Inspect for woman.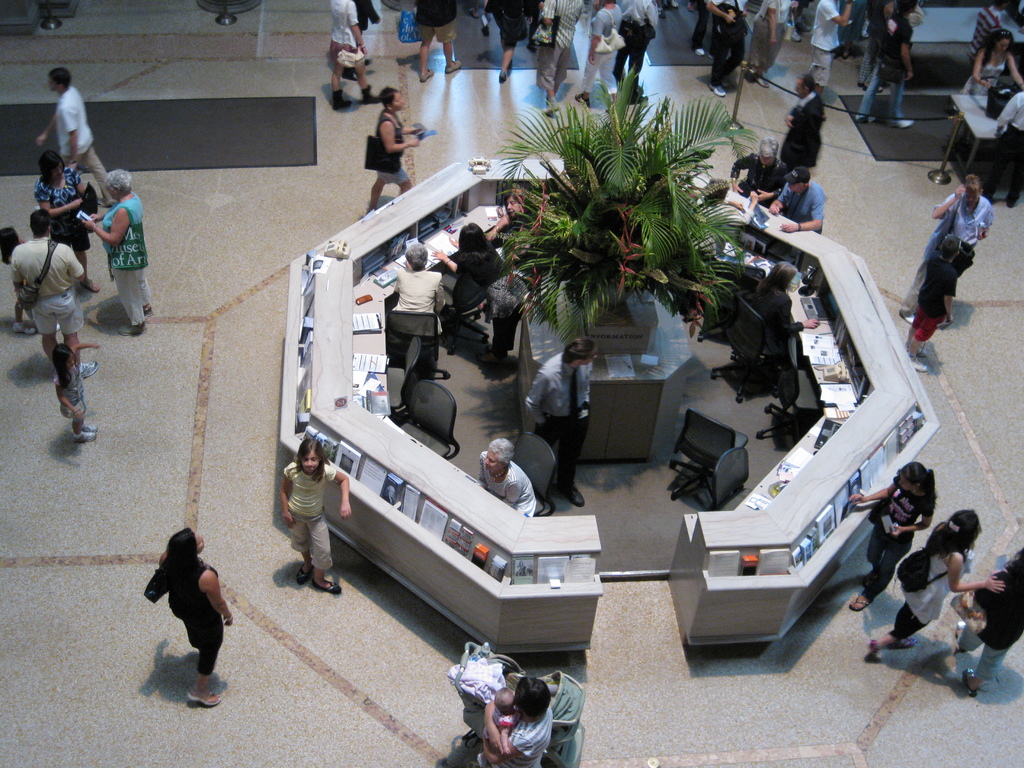
Inspection: [365,86,420,221].
